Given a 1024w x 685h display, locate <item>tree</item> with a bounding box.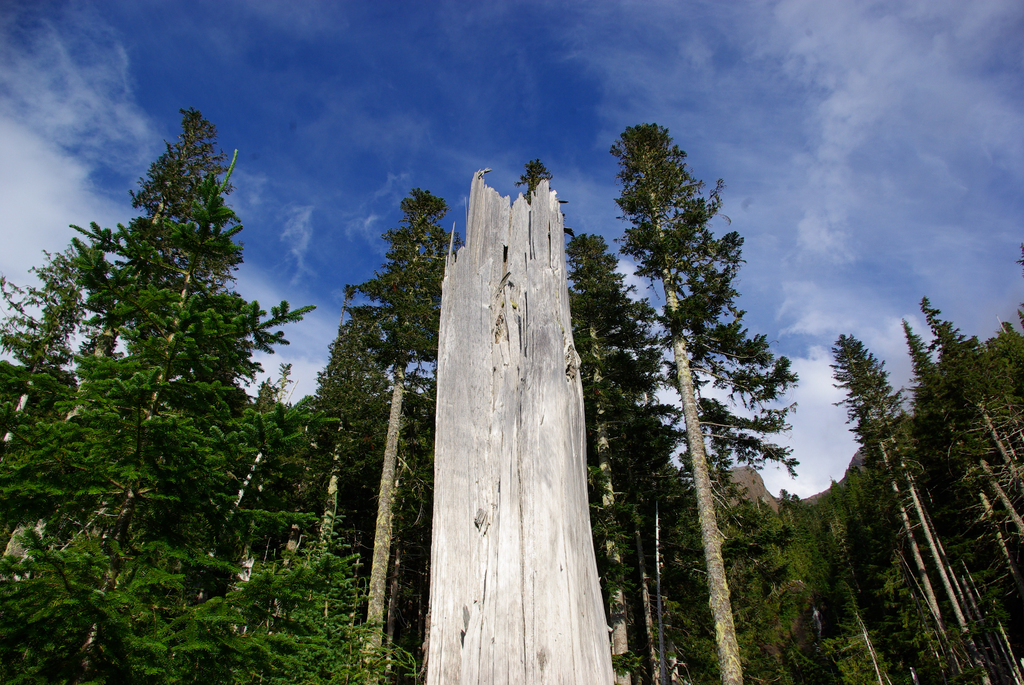
Located: bbox=[579, 99, 811, 634].
